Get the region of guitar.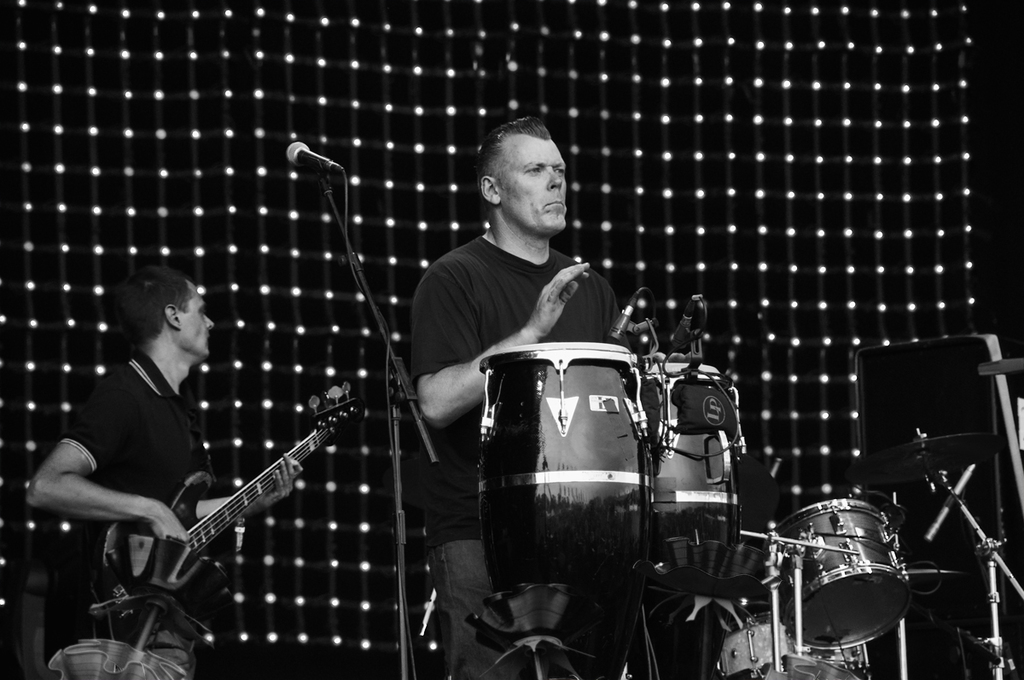
95,381,361,605.
